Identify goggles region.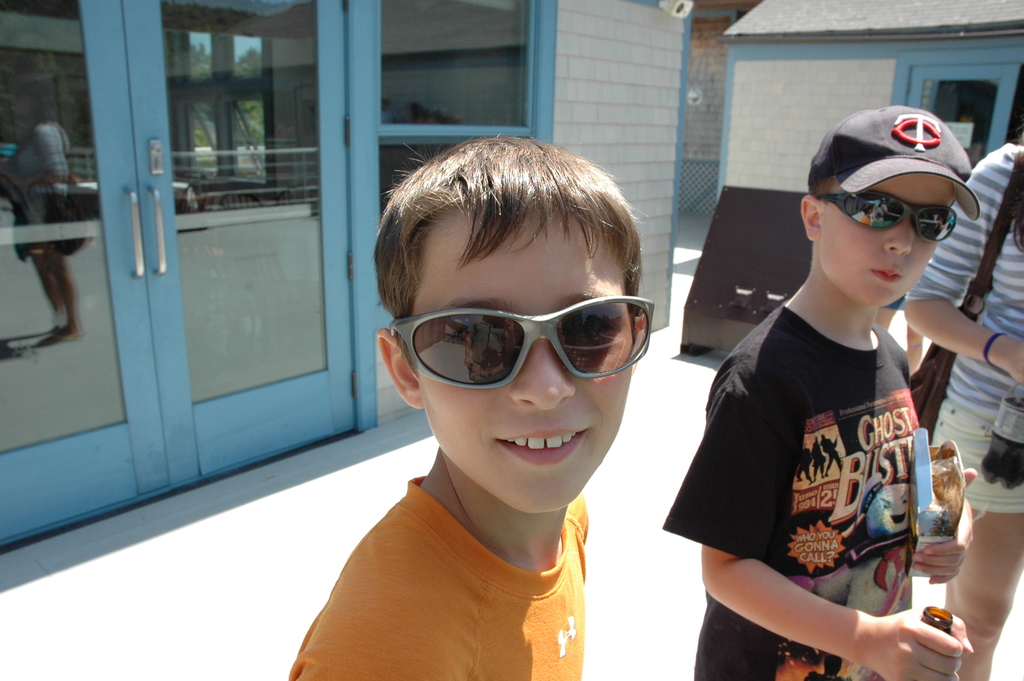
Region: x1=812 y1=190 x2=961 y2=240.
